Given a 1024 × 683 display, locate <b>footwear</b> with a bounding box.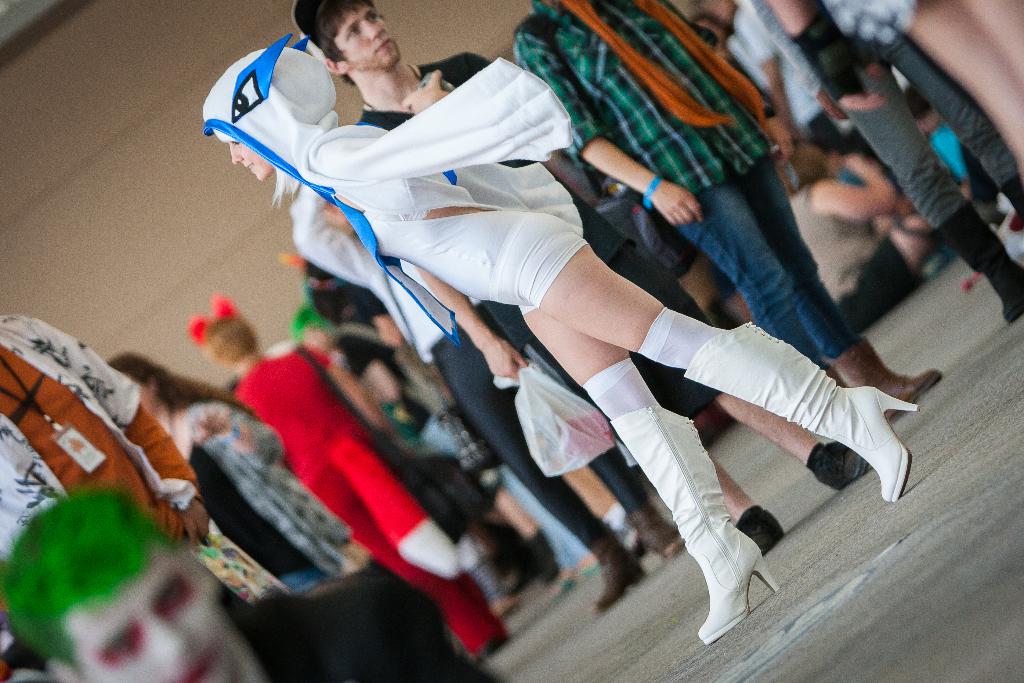
Located: x1=922 y1=197 x2=1023 y2=338.
